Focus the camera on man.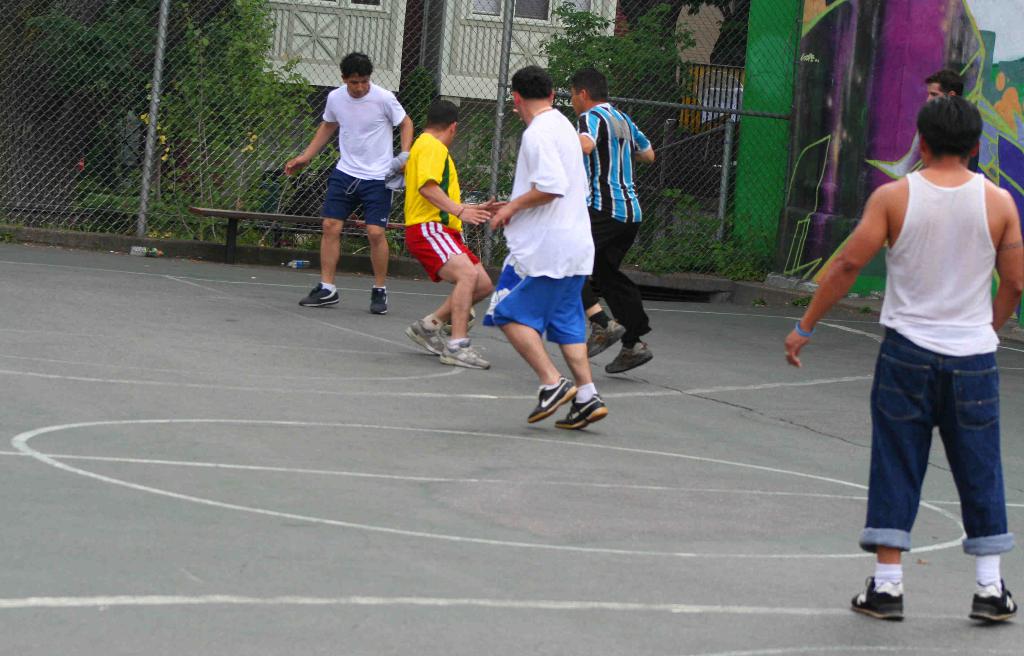
Focus region: [left=928, top=68, right=984, bottom=173].
